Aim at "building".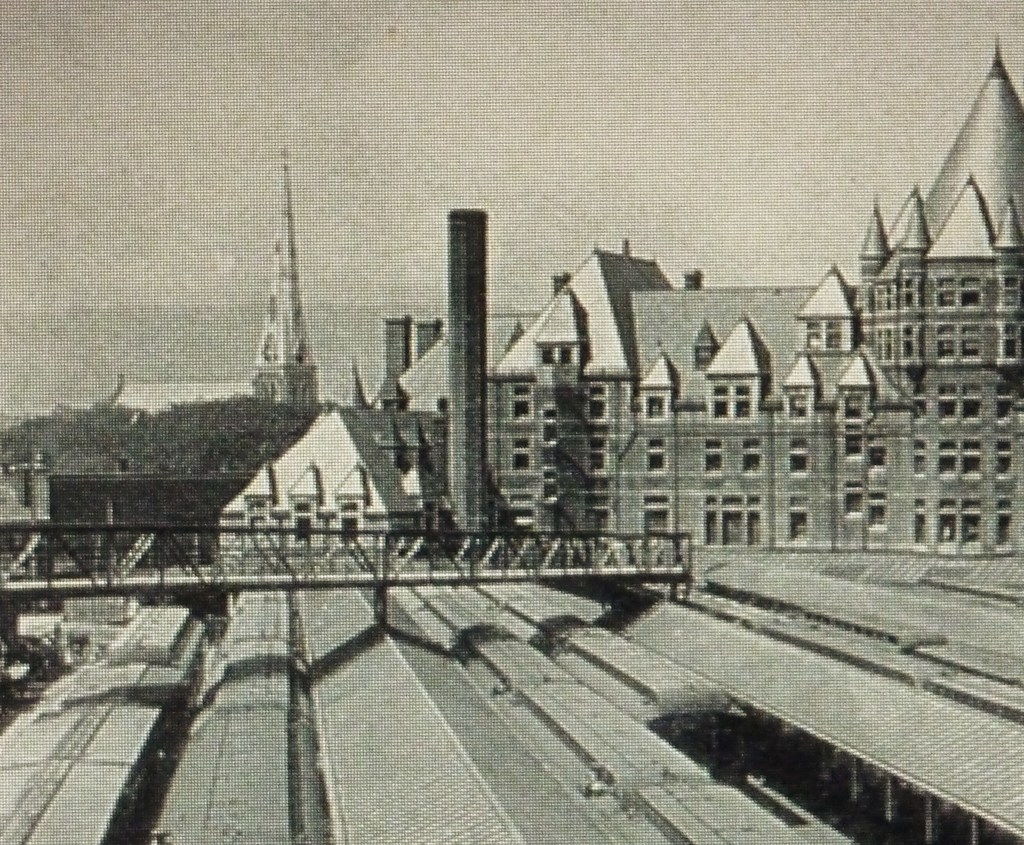
Aimed at [x1=224, y1=28, x2=1023, y2=555].
